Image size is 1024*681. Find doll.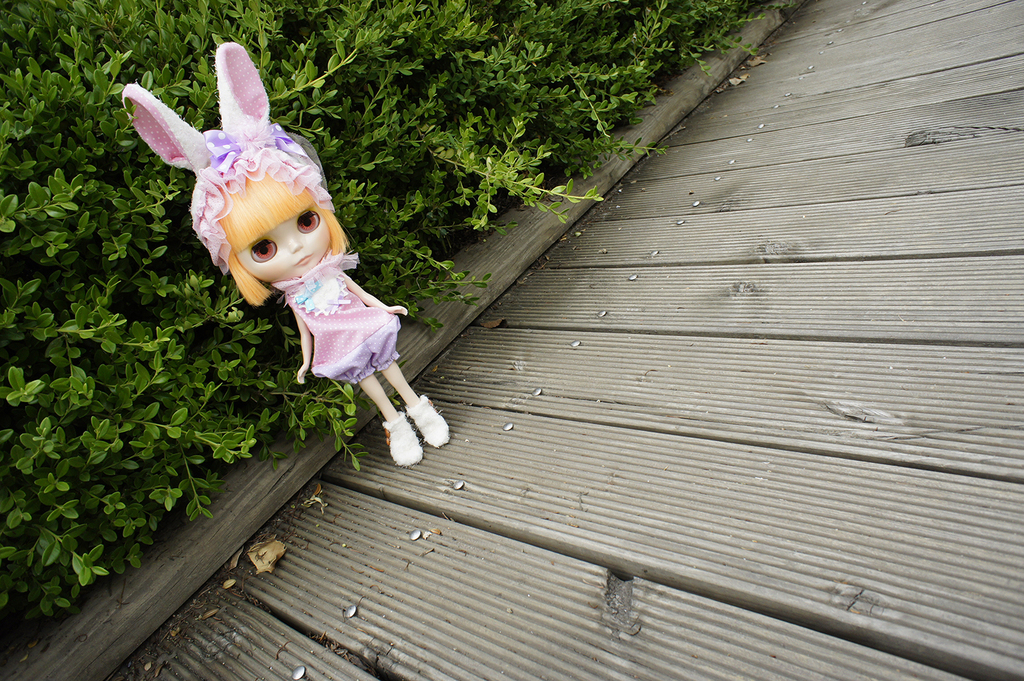
bbox(114, 32, 485, 477).
